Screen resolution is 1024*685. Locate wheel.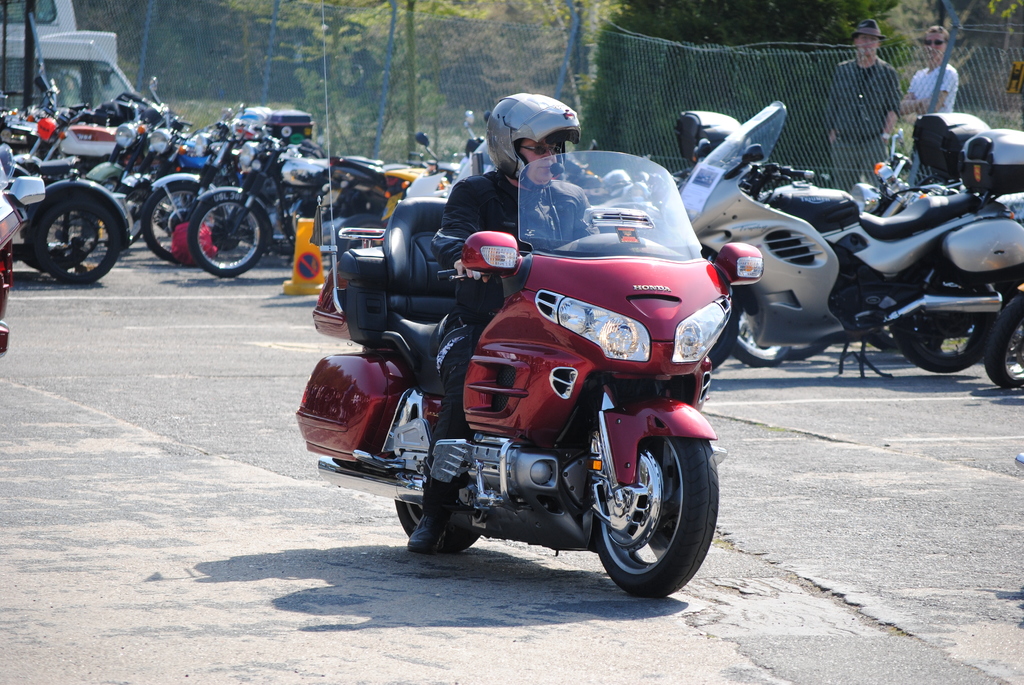
crop(139, 182, 235, 260).
